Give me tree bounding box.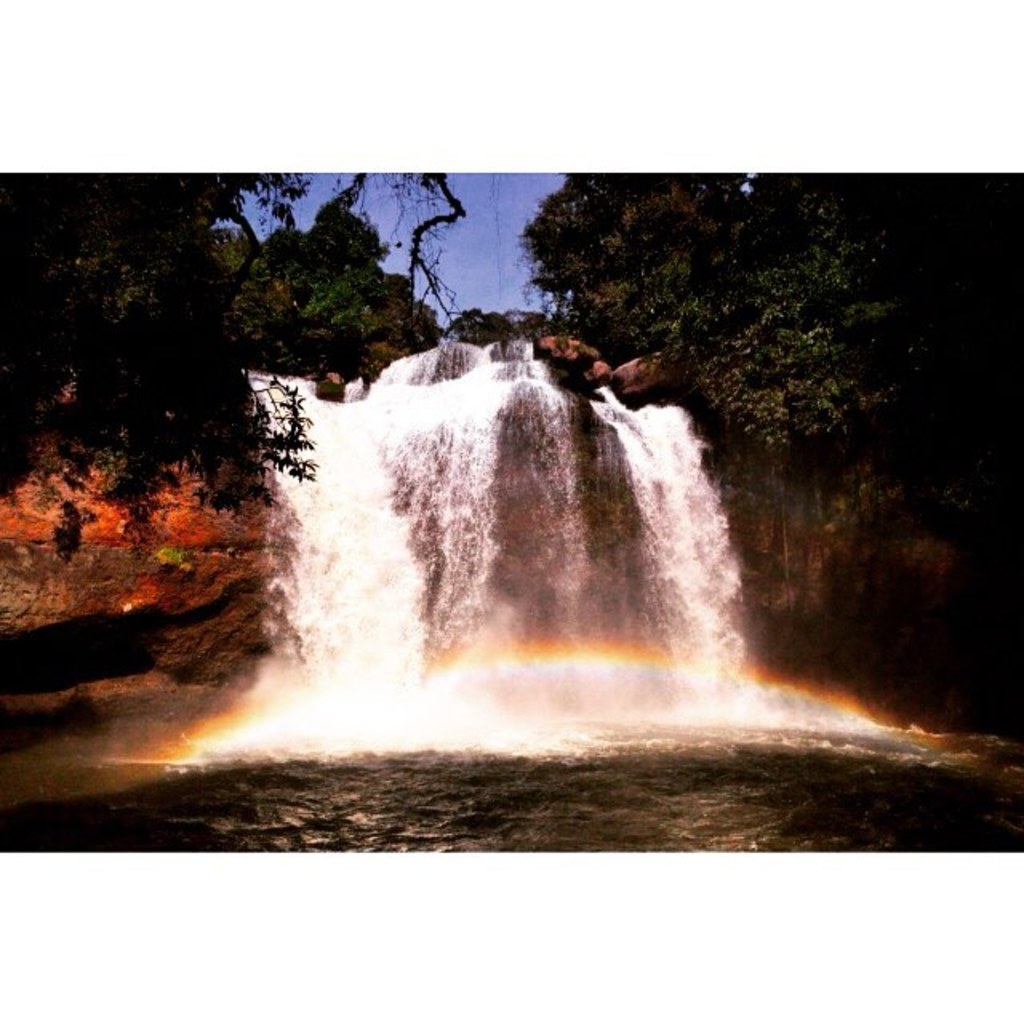
(3, 139, 467, 531).
